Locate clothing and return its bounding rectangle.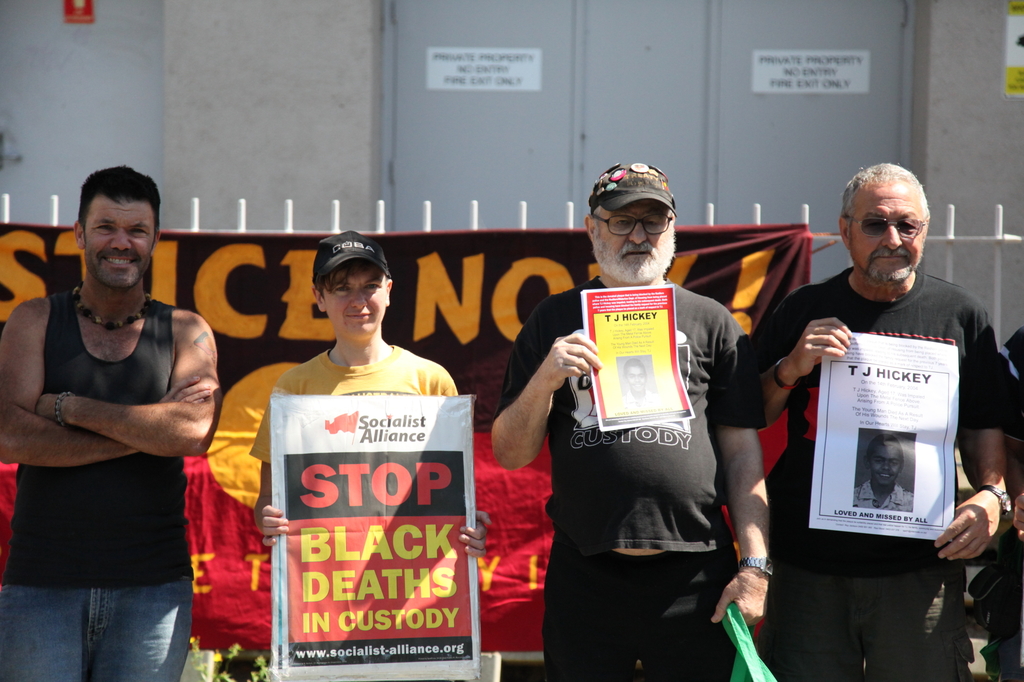
bbox(251, 333, 495, 681).
